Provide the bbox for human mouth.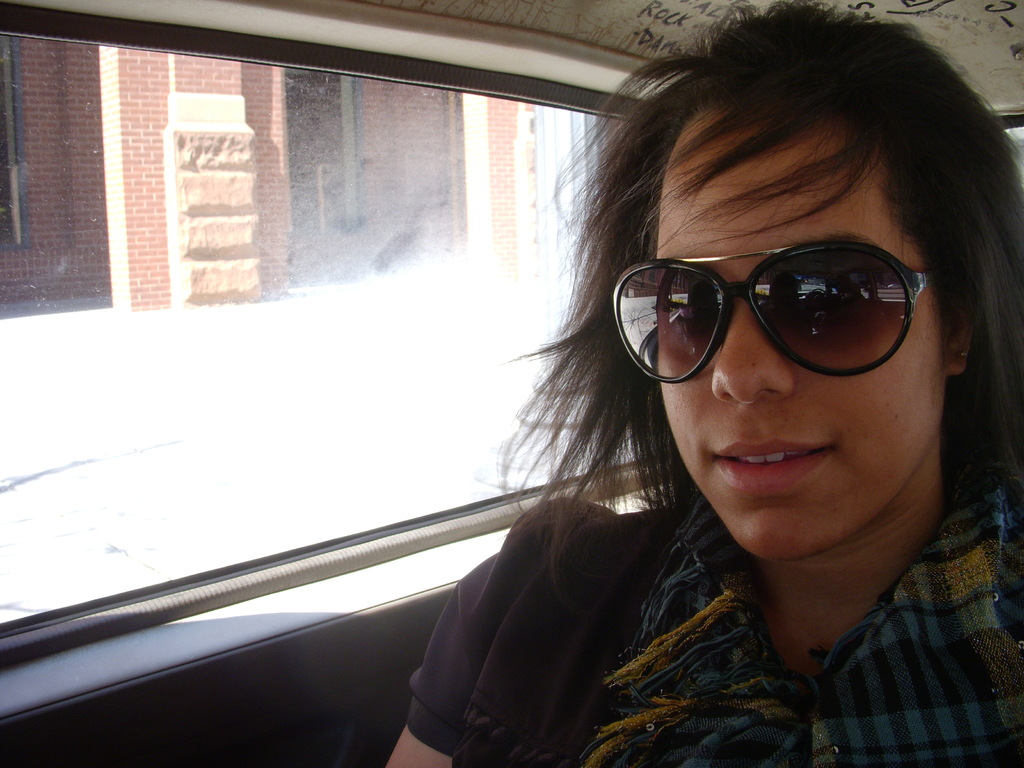
710, 432, 833, 493.
